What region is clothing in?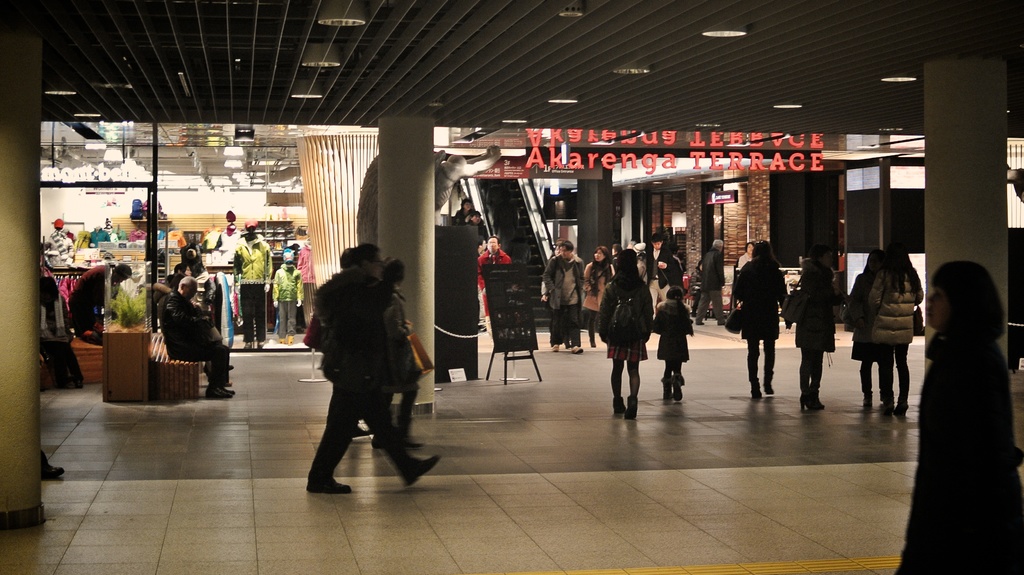
(x1=213, y1=222, x2=247, y2=294).
